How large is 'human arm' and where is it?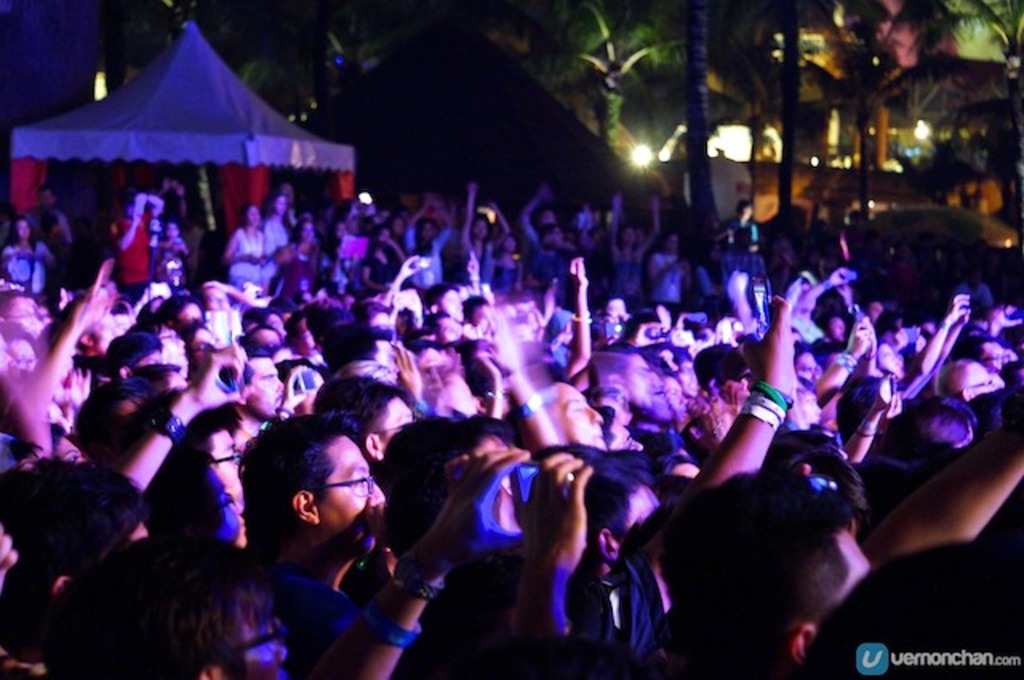
Bounding box: [386, 344, 432, 419].
